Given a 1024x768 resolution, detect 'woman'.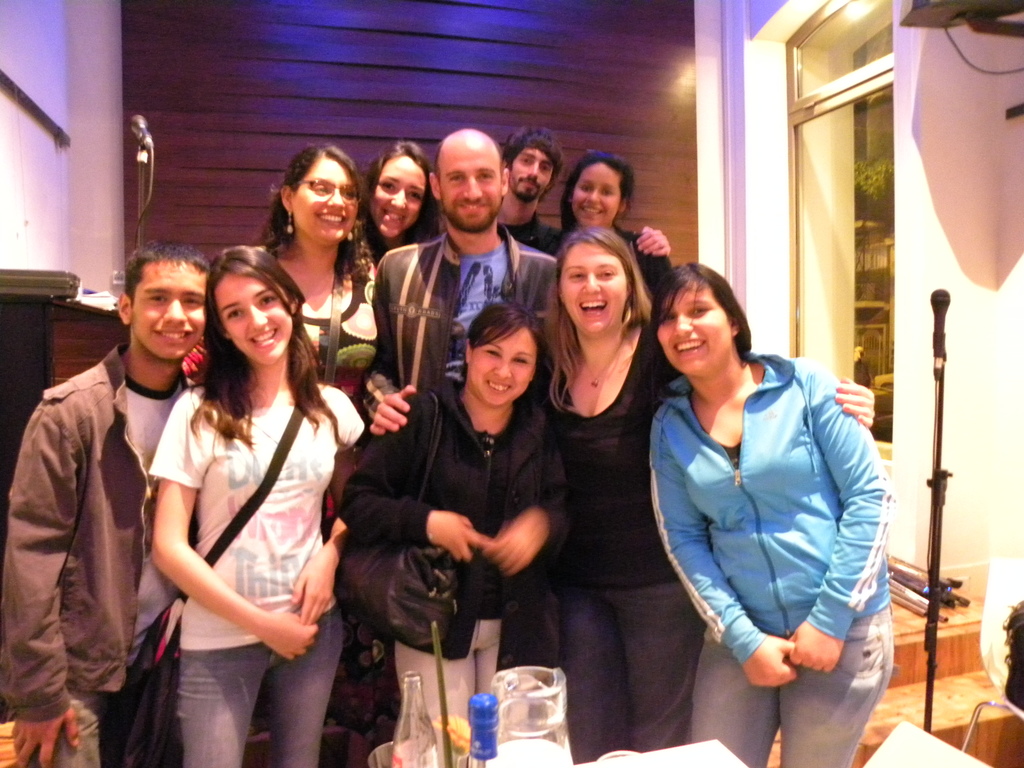
(x1=214, y1=140, x2=385, y2=406).
